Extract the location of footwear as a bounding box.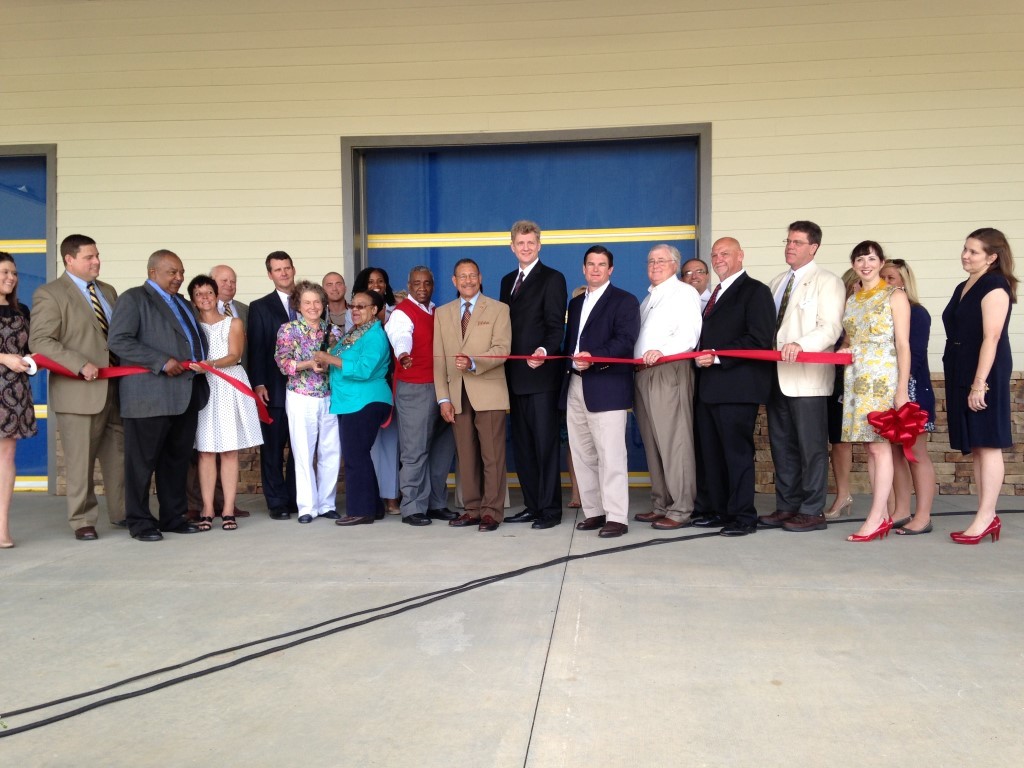
[197,513,213,532].
